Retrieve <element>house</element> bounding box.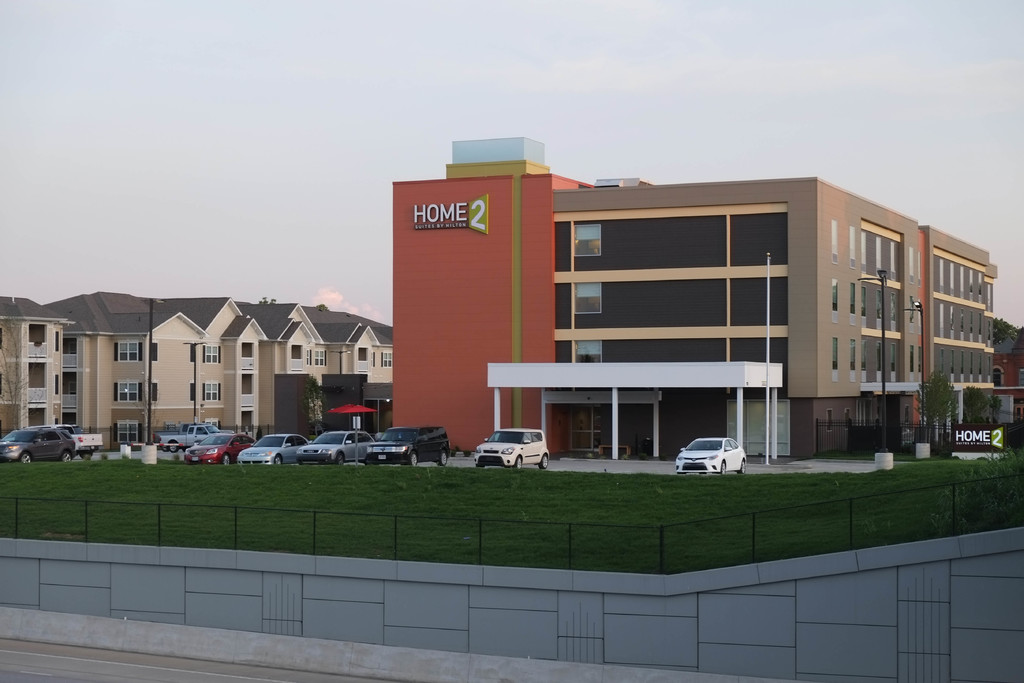
Bounding box: crop(392, 136, 996, 470).
